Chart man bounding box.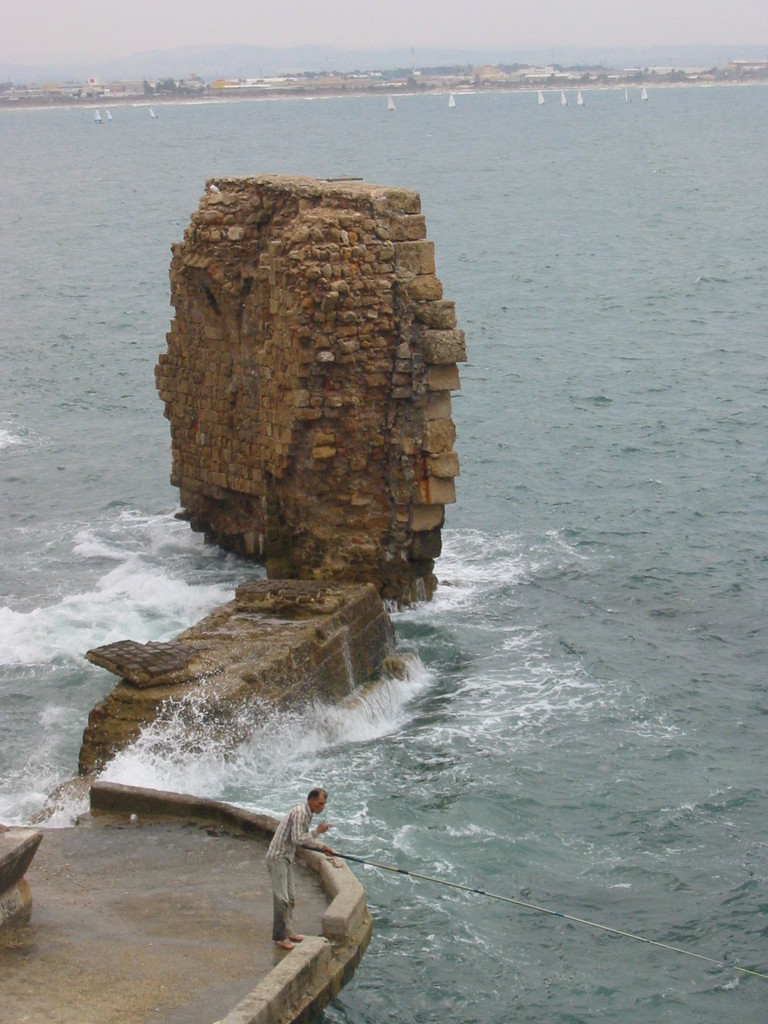
Charted: select_region(255, 794, 344, 964).
